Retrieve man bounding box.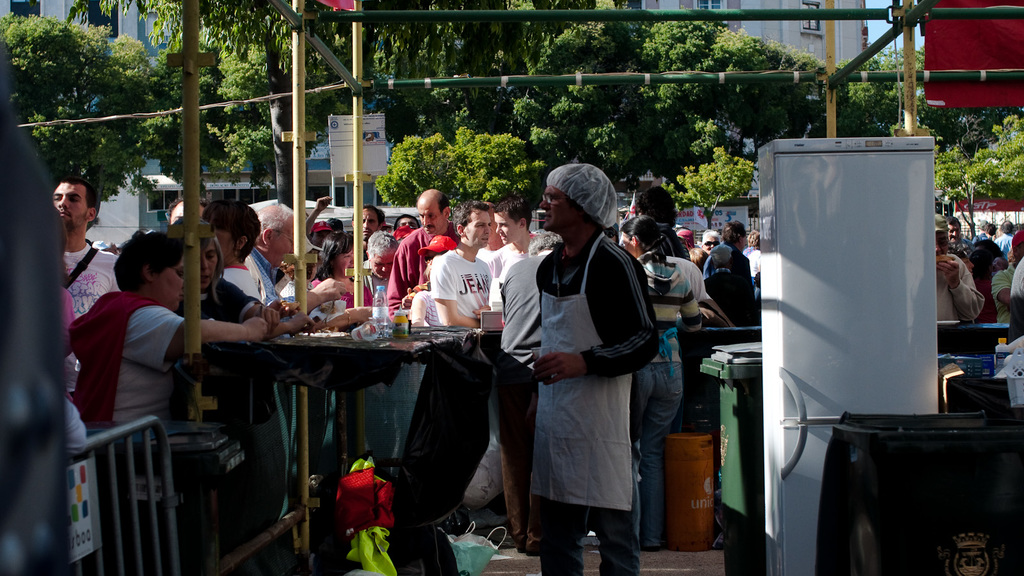
Bounding box: region(931, 214, 984, 327).
